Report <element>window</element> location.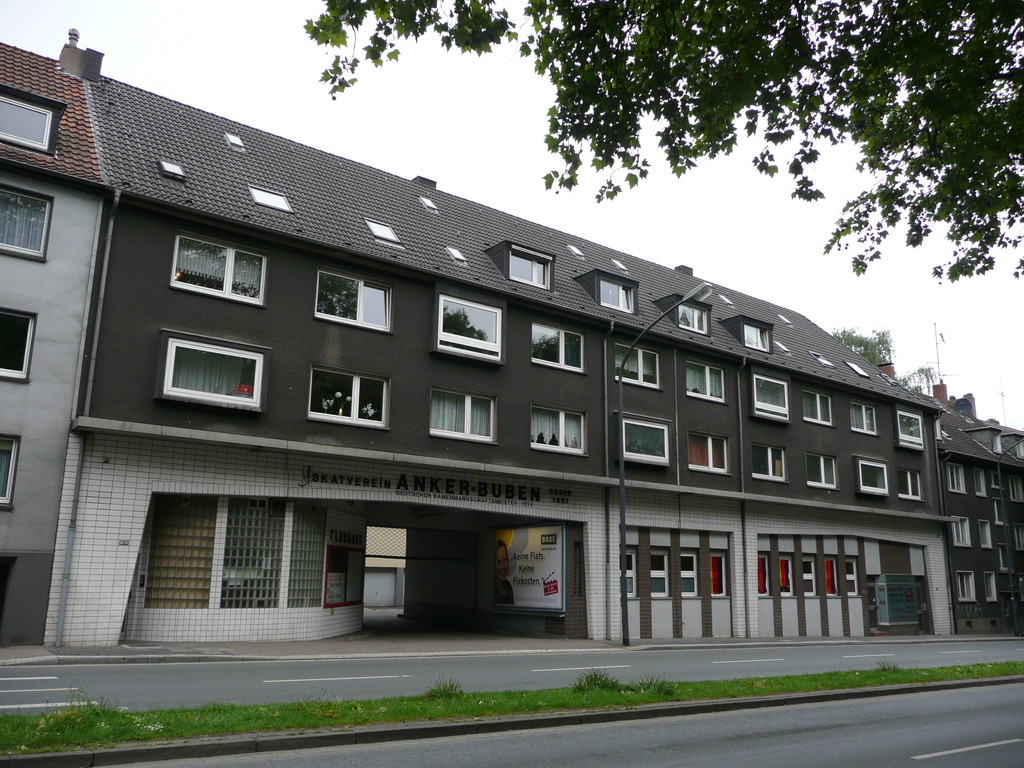
Report: Rect(612, 344, 658, 387).
